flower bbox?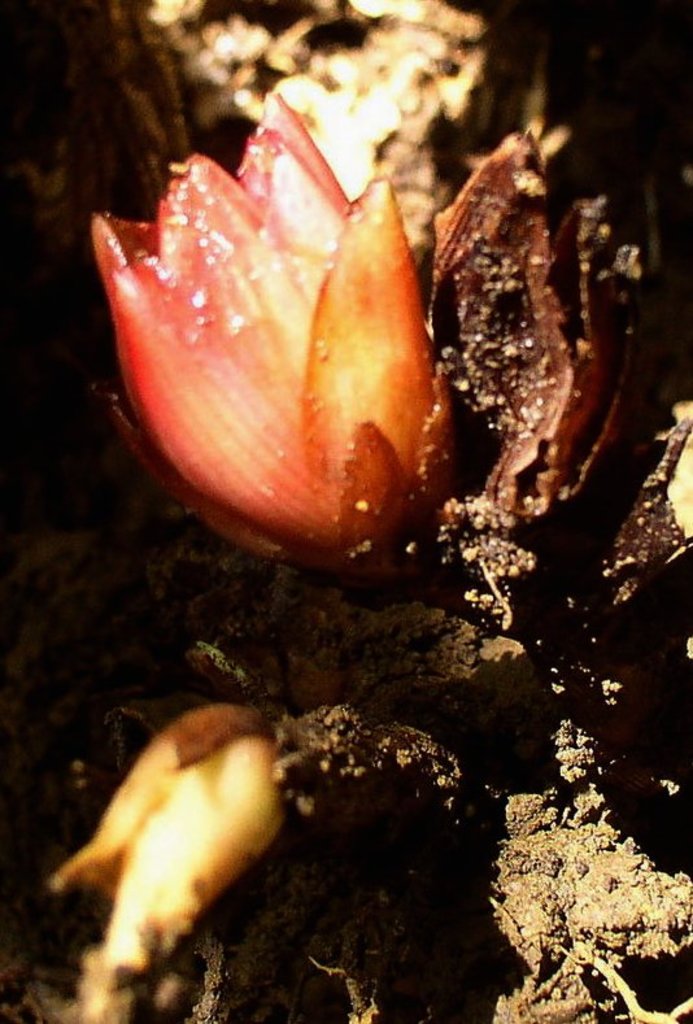
<region>84, 71, 504, 572</region>
